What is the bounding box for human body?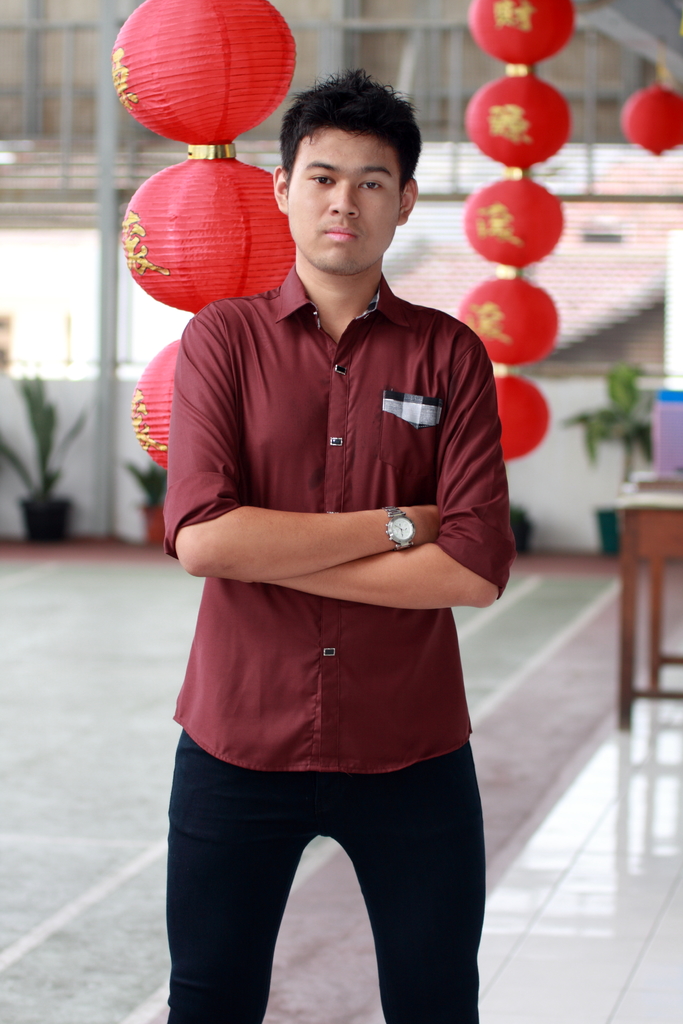
x1=136 y1=72 x2=530 y2=1023.
